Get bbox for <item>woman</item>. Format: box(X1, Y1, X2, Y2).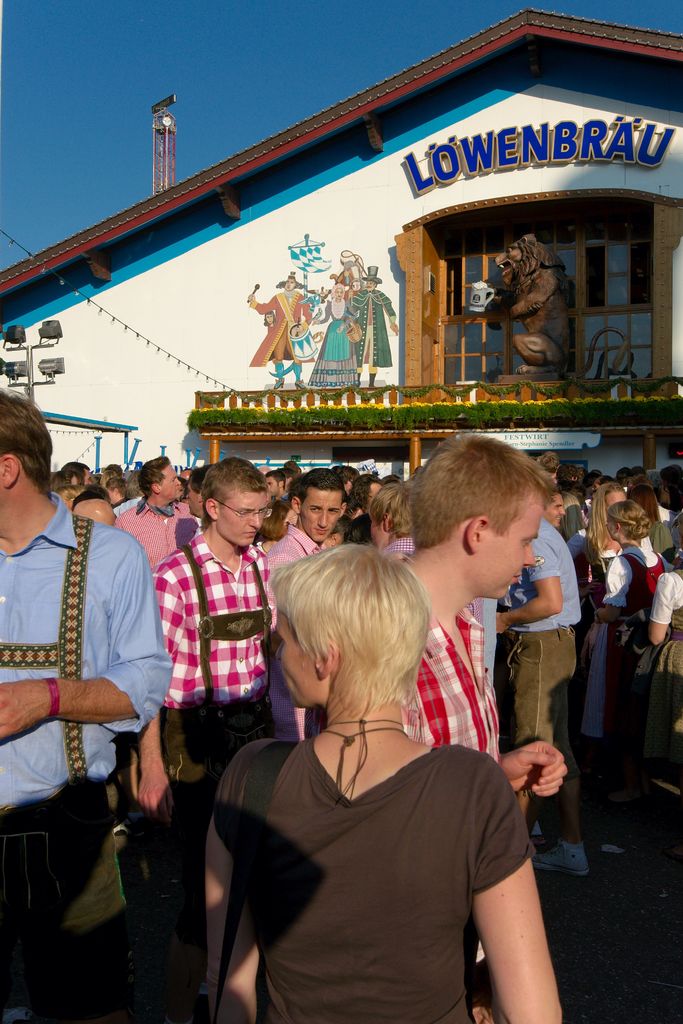
box(51, 470, 77, 492).
